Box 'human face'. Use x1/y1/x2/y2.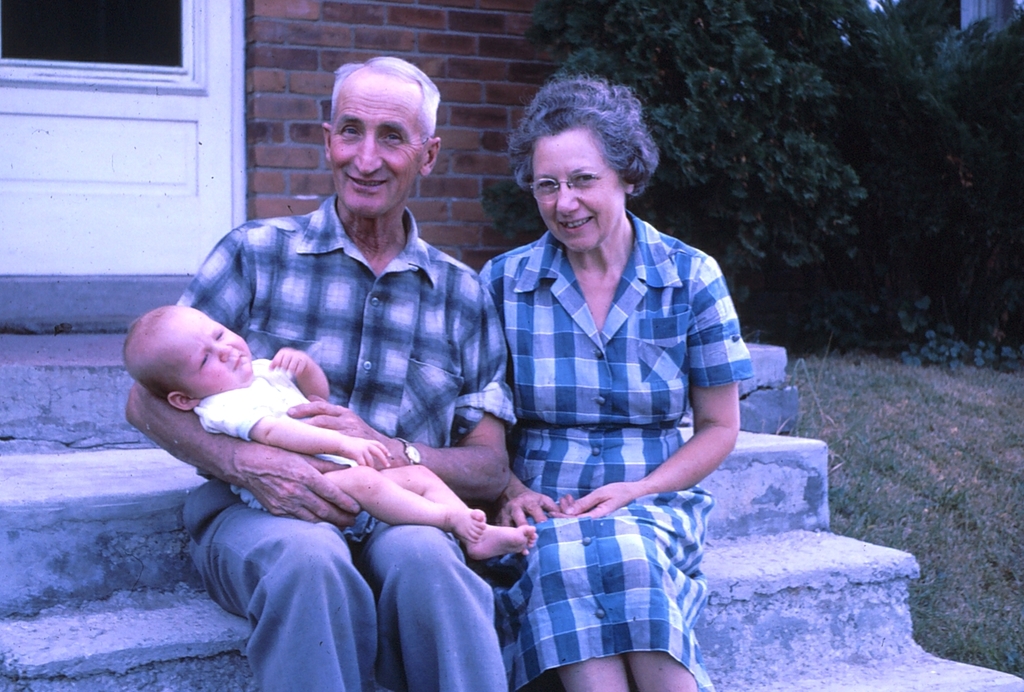
171/309/255/391.
